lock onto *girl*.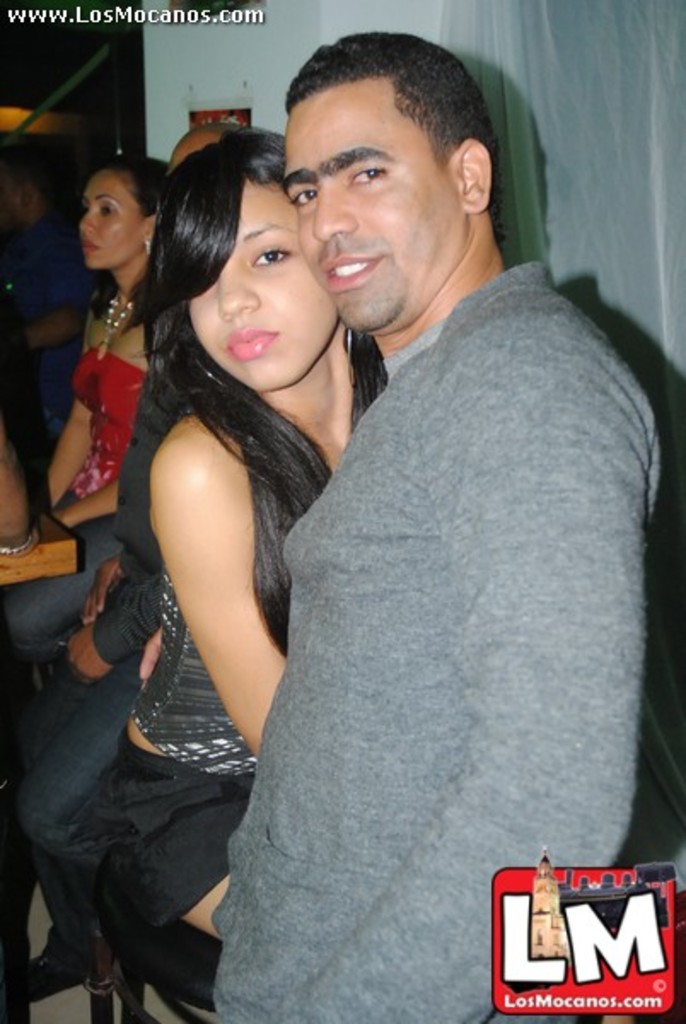
Locked: x1=0 y1=159 x2=164 y2=654.
